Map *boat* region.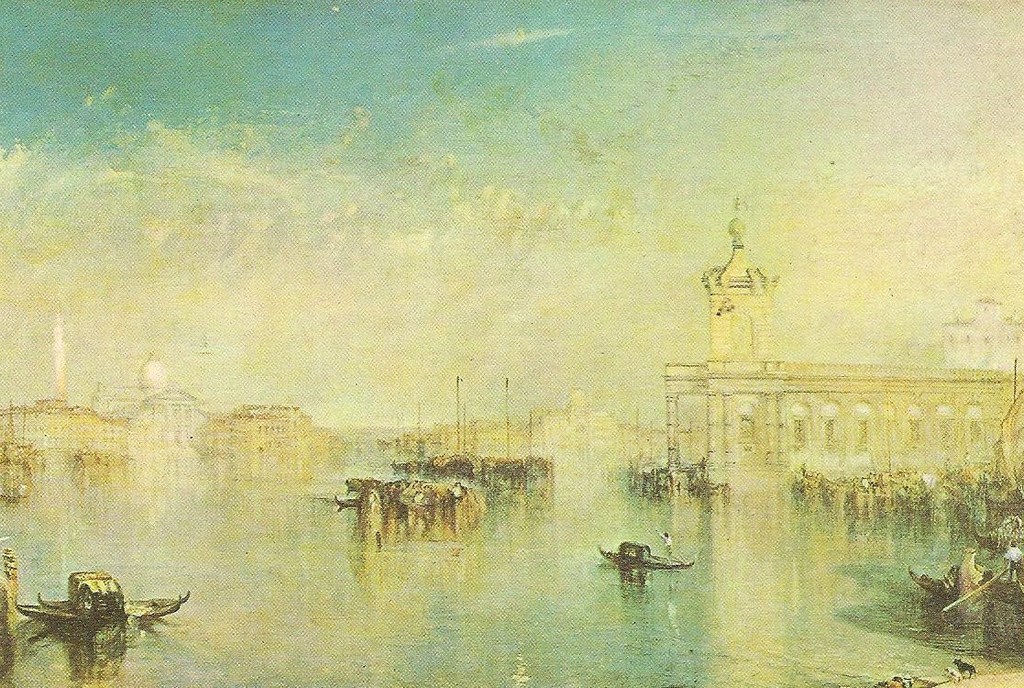
Mapped to [left=406, top=470, right=452, bottom=514].
